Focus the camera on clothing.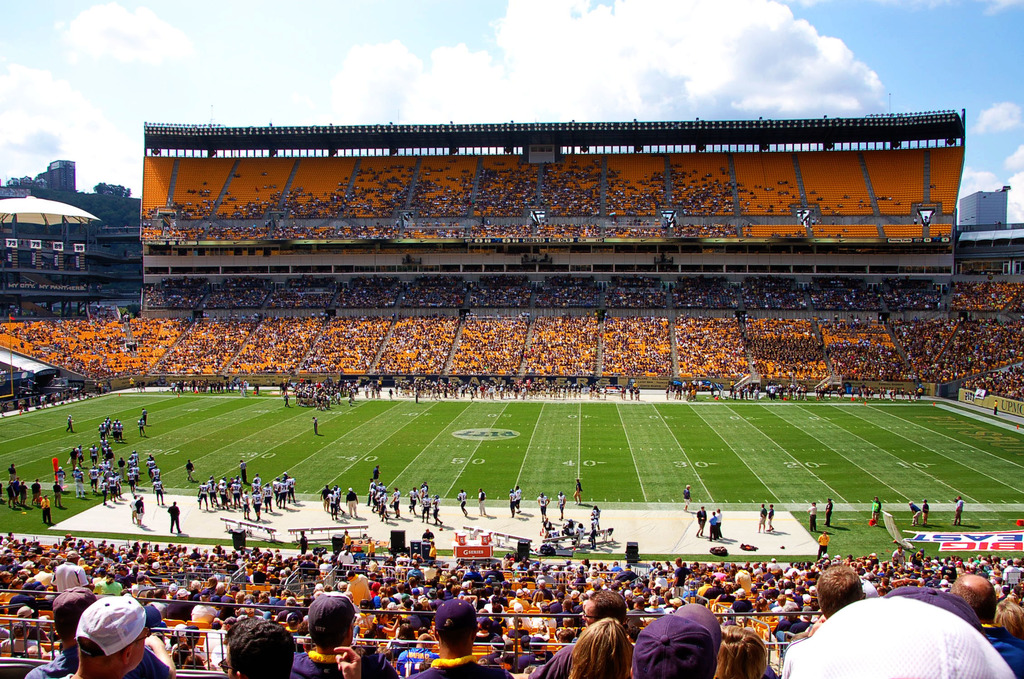
Focus region: (x1=154, y1=479, x2=165, y2=497).
